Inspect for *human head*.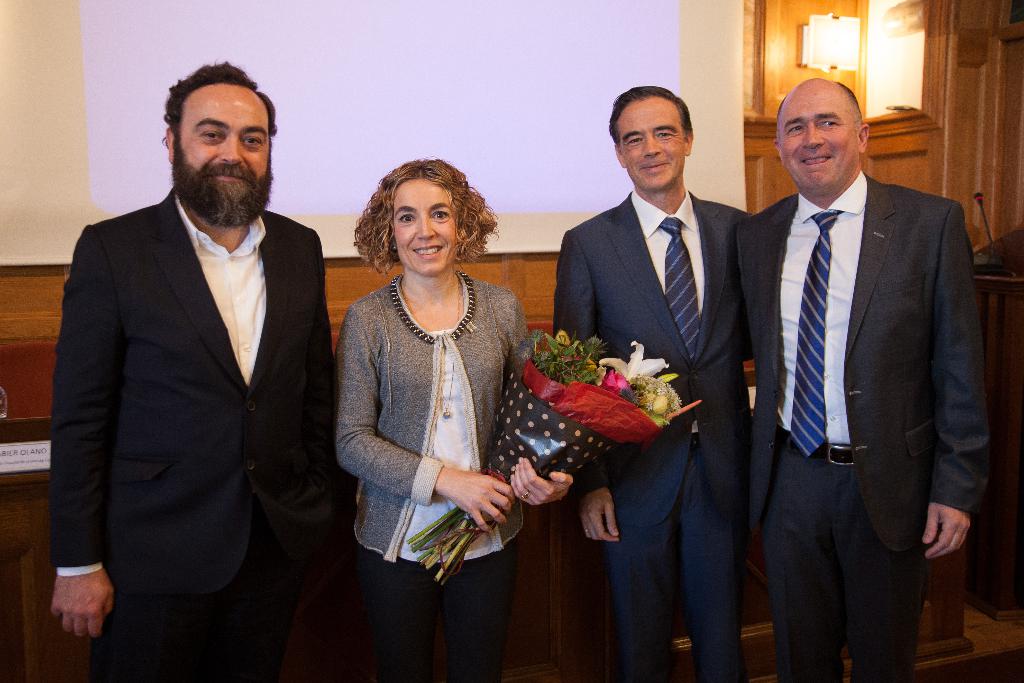
Inspection: (771,79,869,188).
